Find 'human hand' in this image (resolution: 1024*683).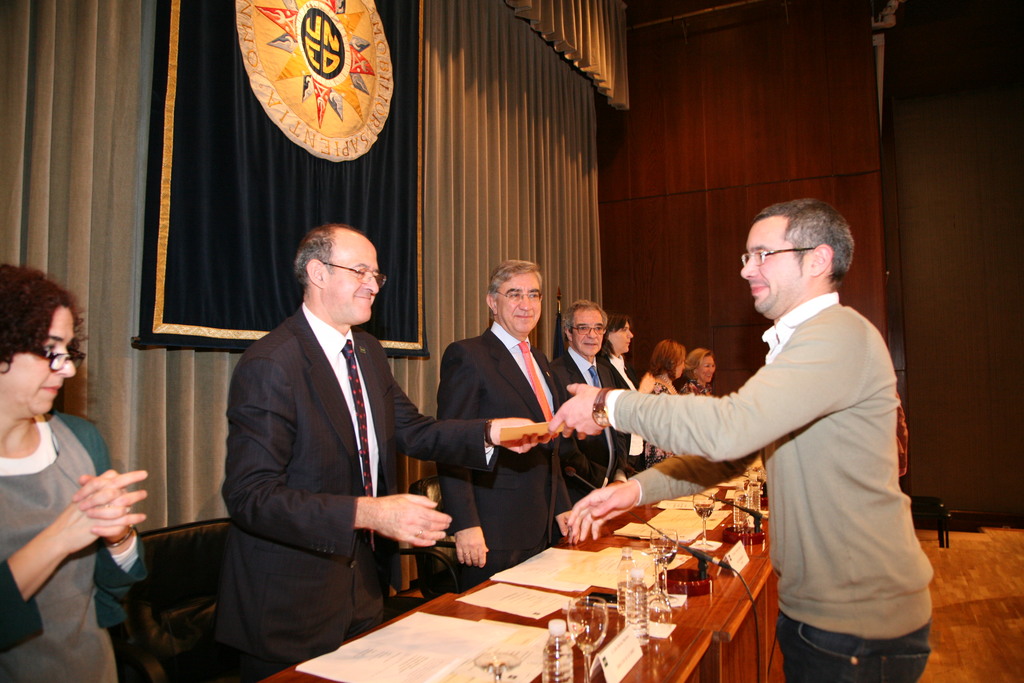
detection(488, 414, 553, 456).
